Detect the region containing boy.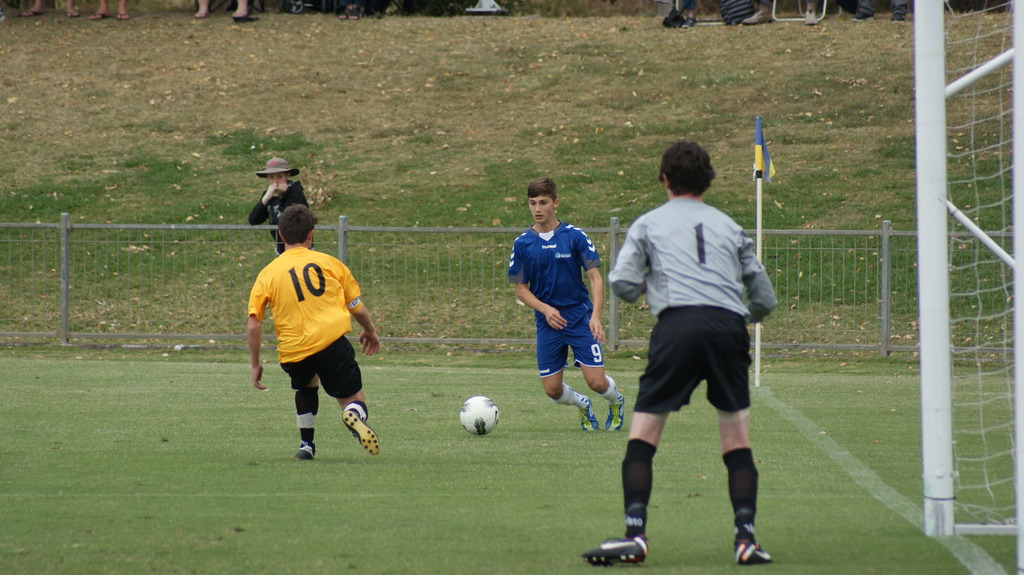
BBox(505, 177, 627, 433).
